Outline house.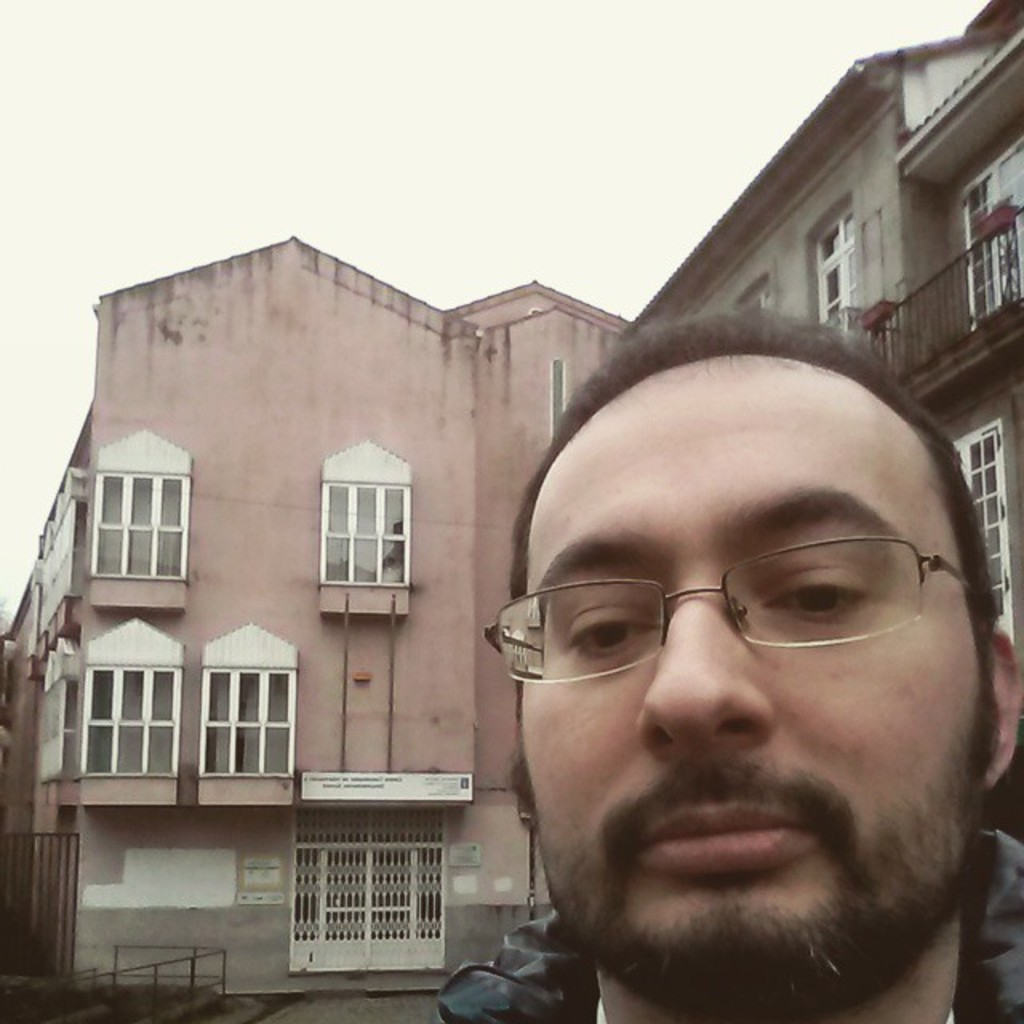
Outline: detection(613, 0, 1022, 1022).
